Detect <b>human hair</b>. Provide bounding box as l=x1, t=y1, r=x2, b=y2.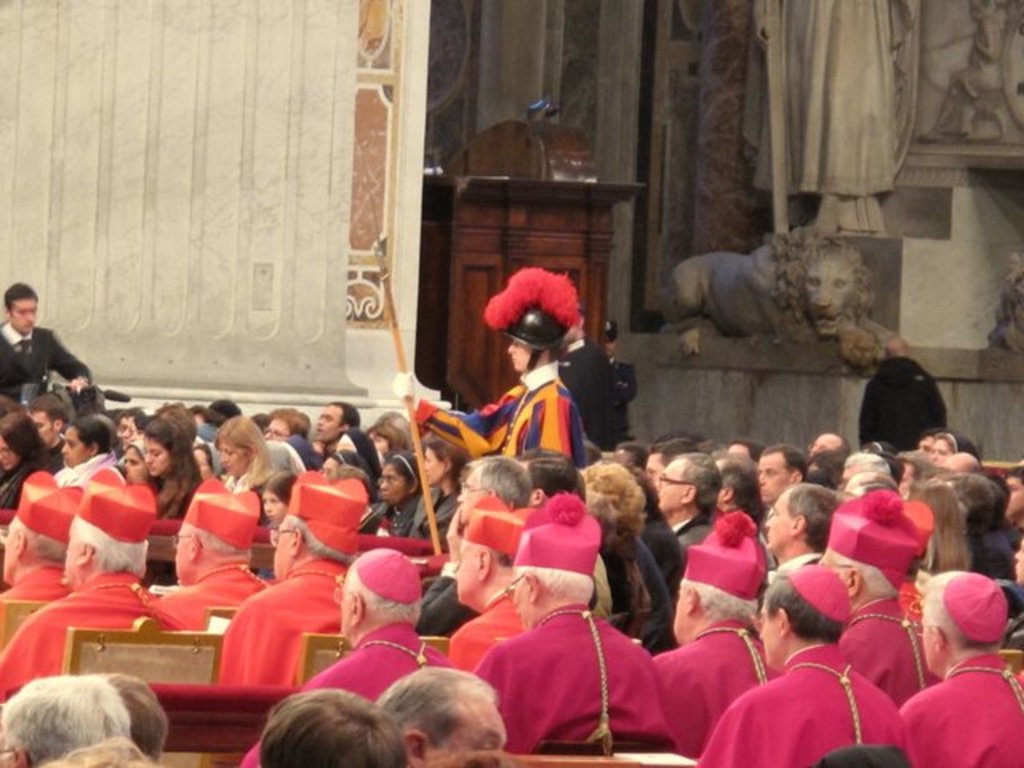
l=850, t=470, r=902, b=493.
